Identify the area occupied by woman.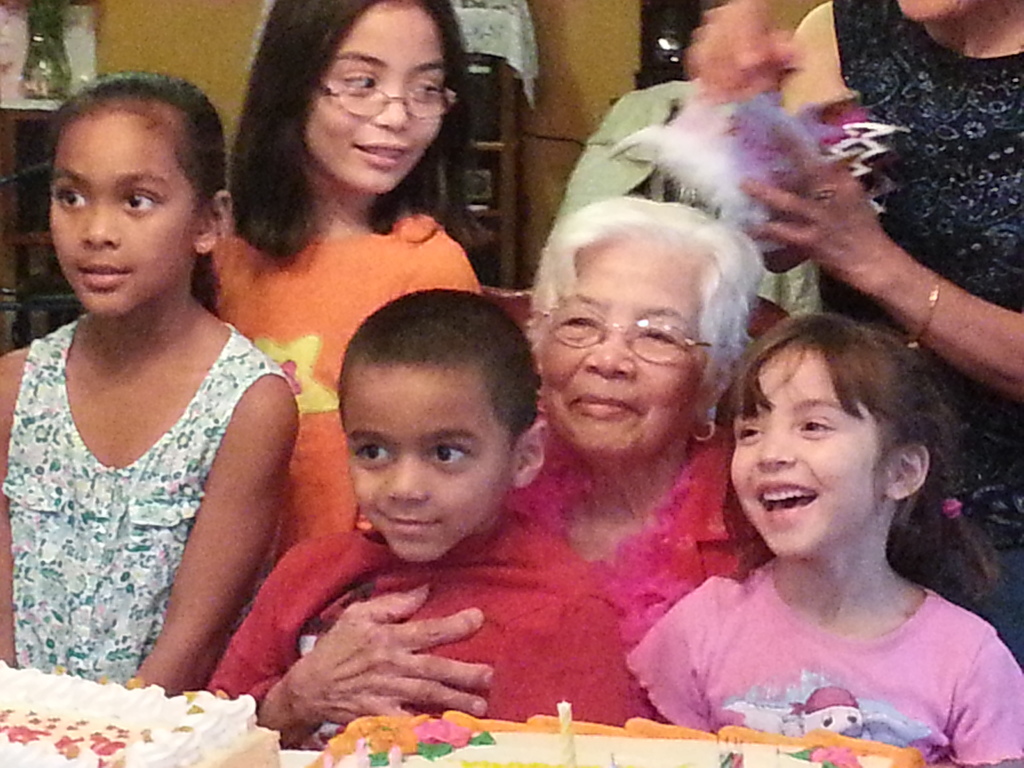
Area: rect(212, 0, 480, 550).
